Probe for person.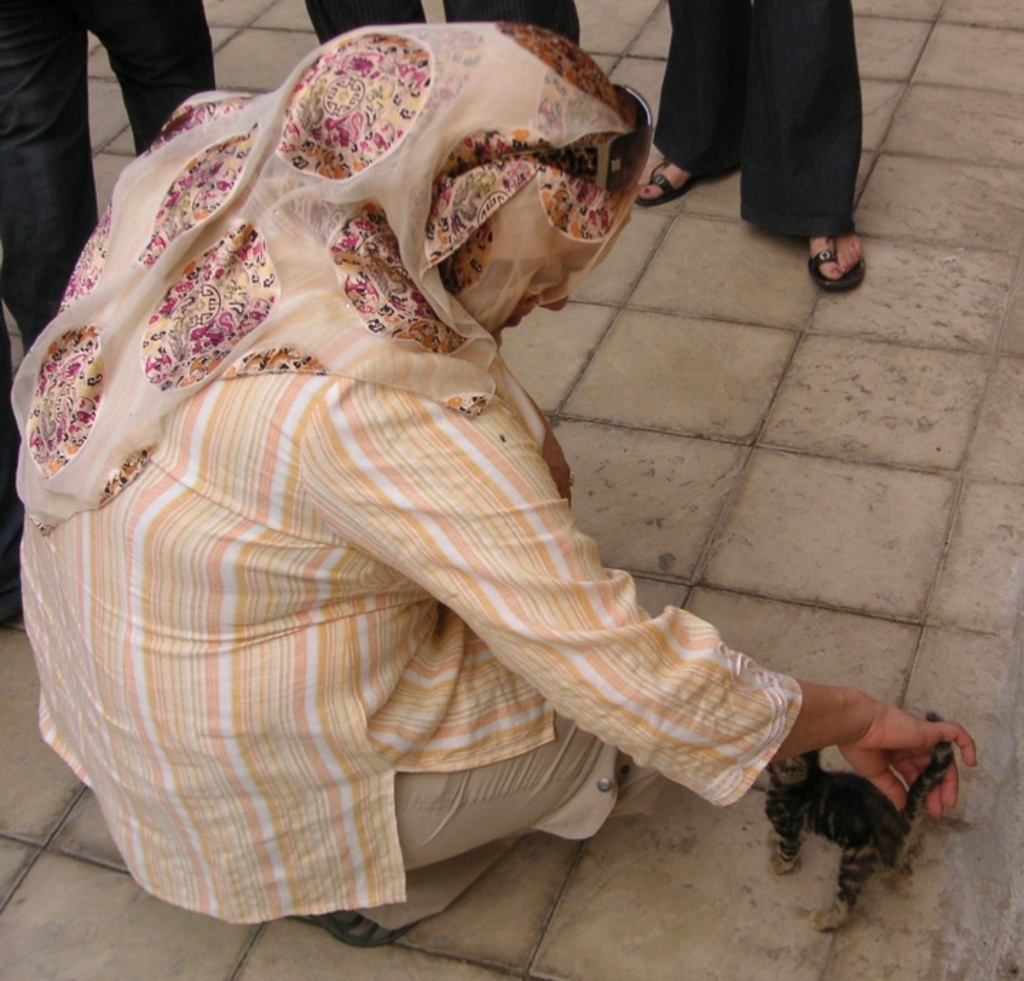
Probe result: Rect(13, 26, 966, 943).
